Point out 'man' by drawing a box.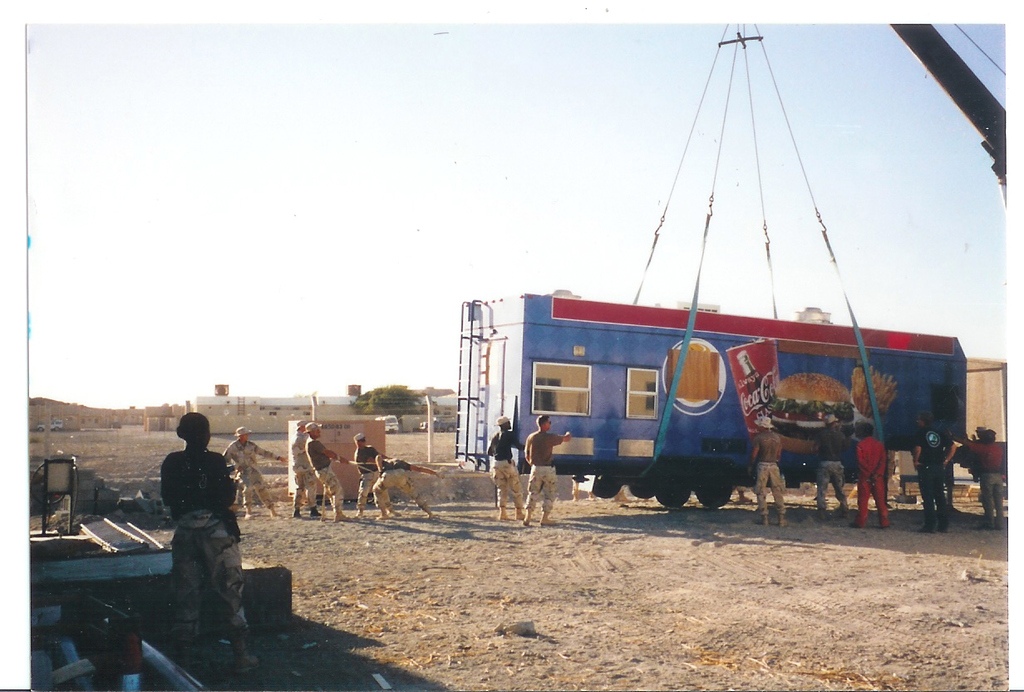
<bbox>819, 413, 849, 517</bbox>.
